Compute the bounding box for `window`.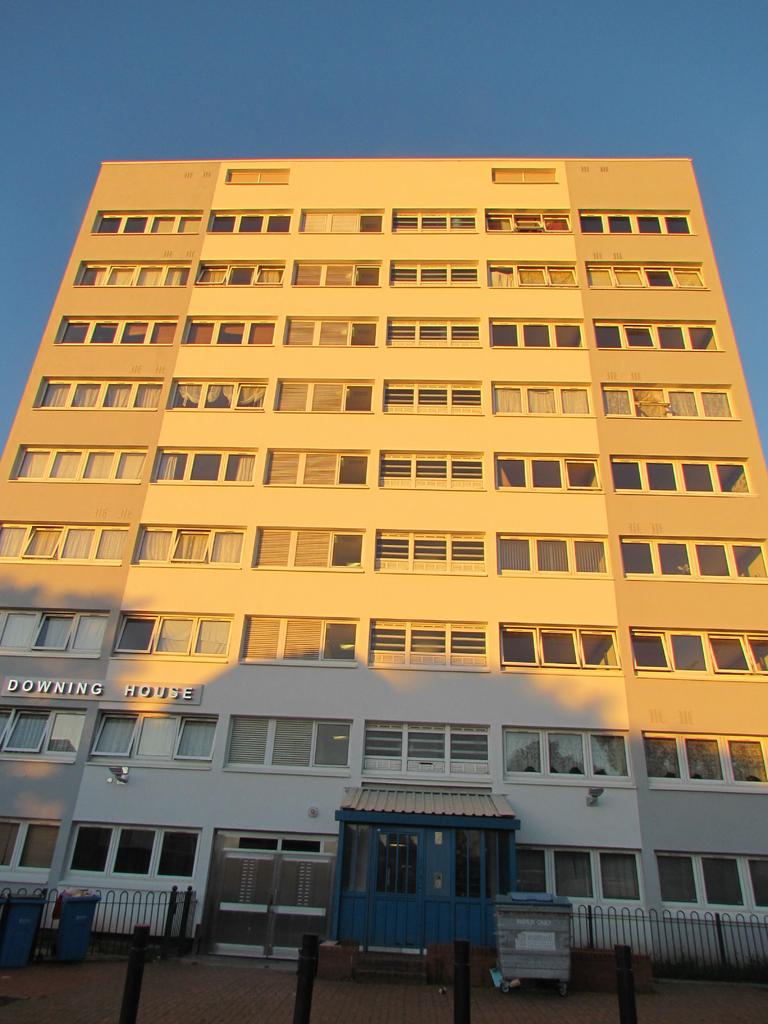
(324, 209, 360, 230).
